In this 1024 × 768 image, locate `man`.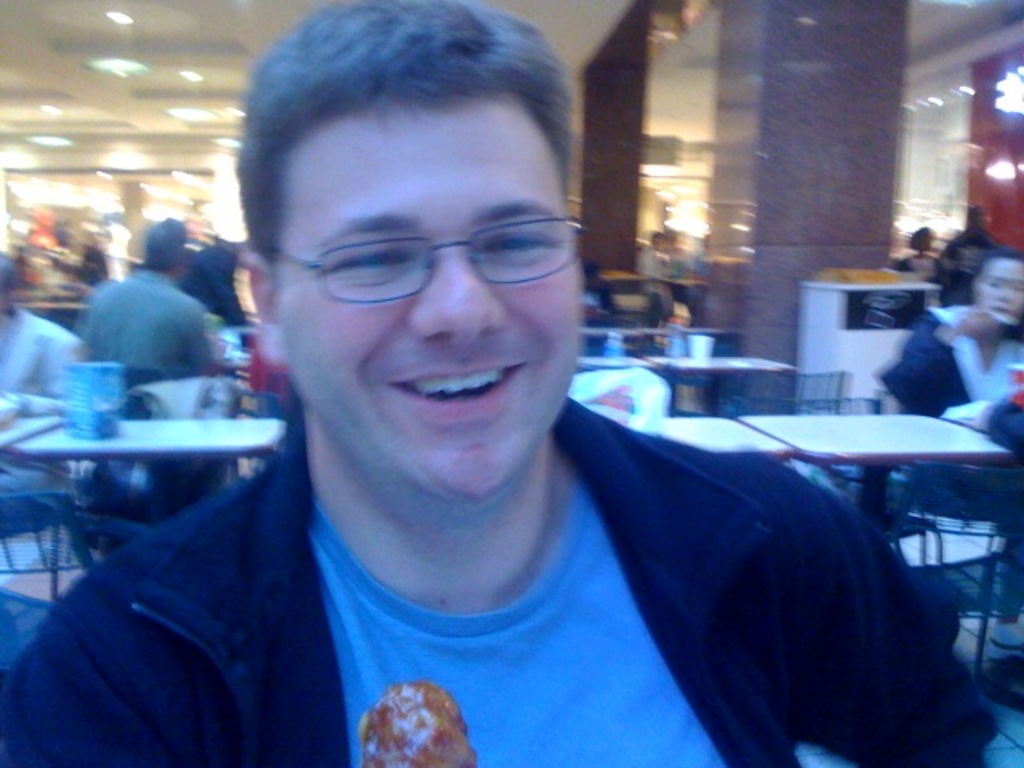
Bounding box: <region>0, 0, 1002, 766</region>.
